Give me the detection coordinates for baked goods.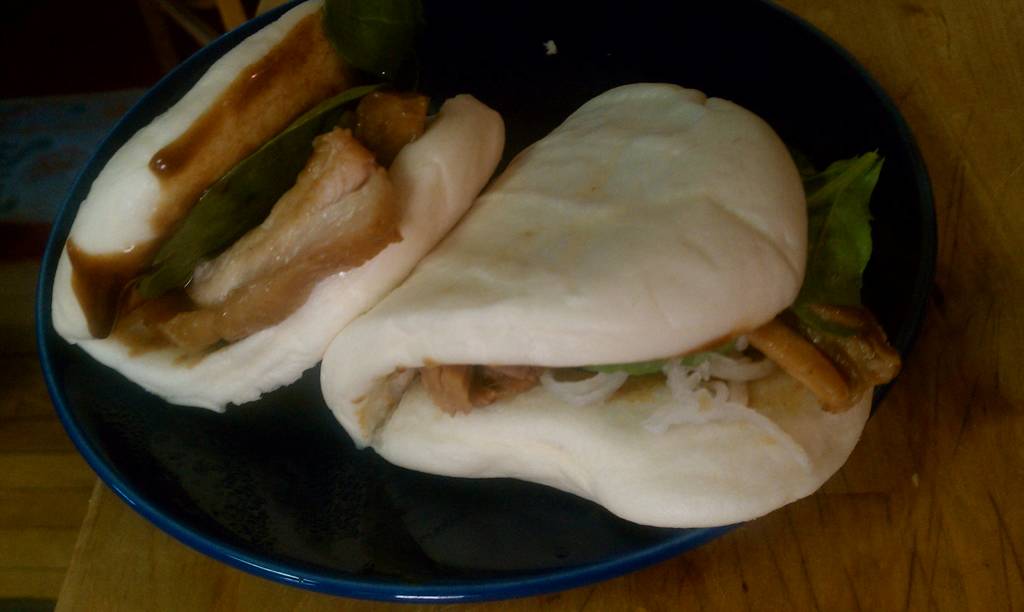
47, 0, 509, 421.
